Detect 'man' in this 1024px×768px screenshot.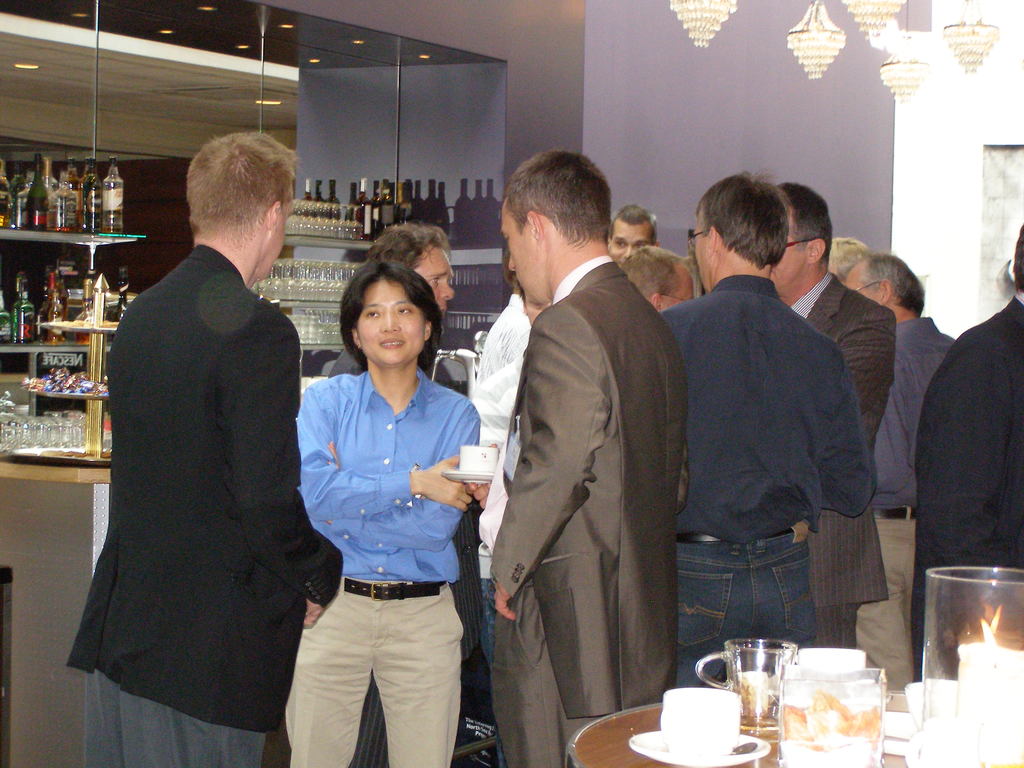
Detection: l=653, t=167, r=875, b=683.
